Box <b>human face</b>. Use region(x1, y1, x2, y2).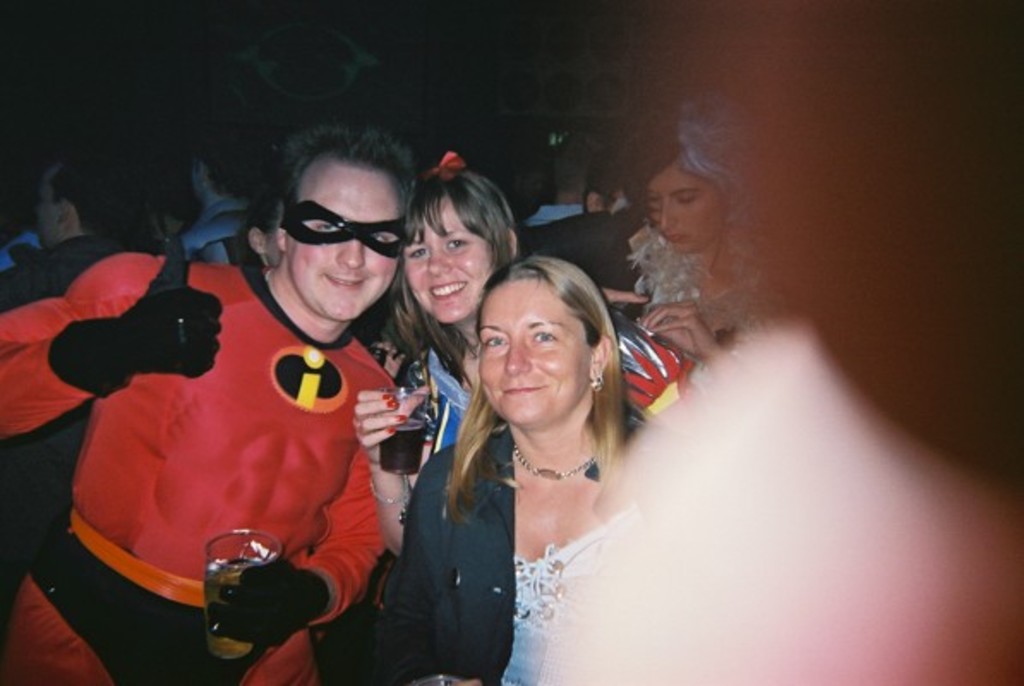
region(647, 163, 726, 252).
